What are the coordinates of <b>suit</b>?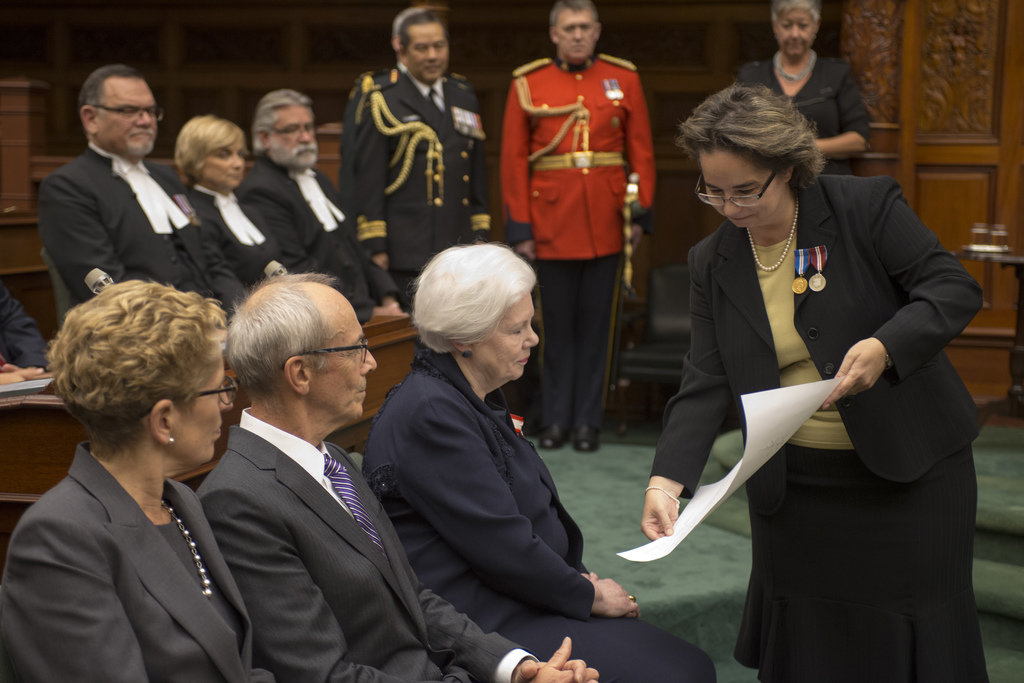
648/134/959/661.
